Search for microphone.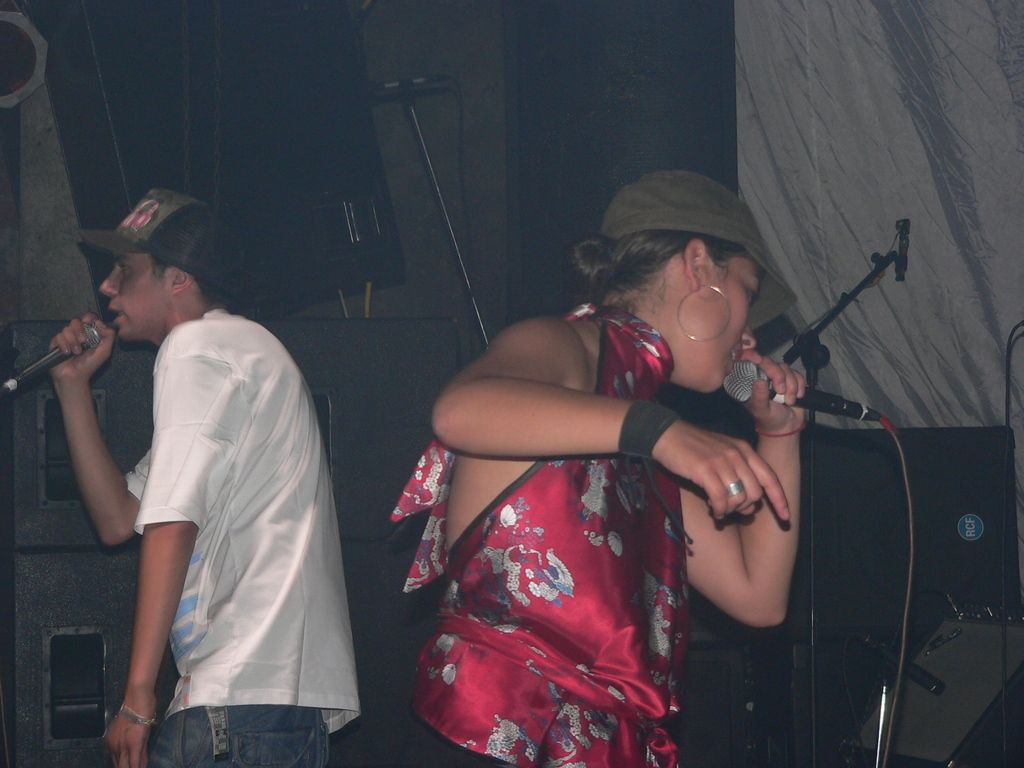
Found at bbox(724, 357, 890, 433).
